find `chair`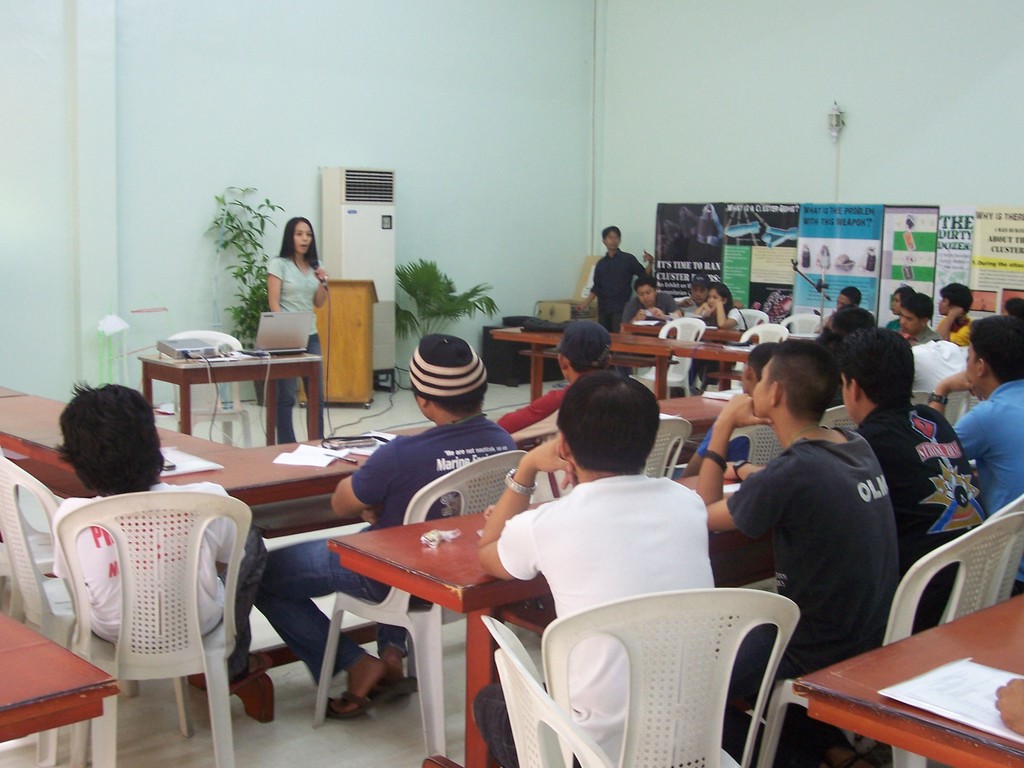
[736,321,788,340]
